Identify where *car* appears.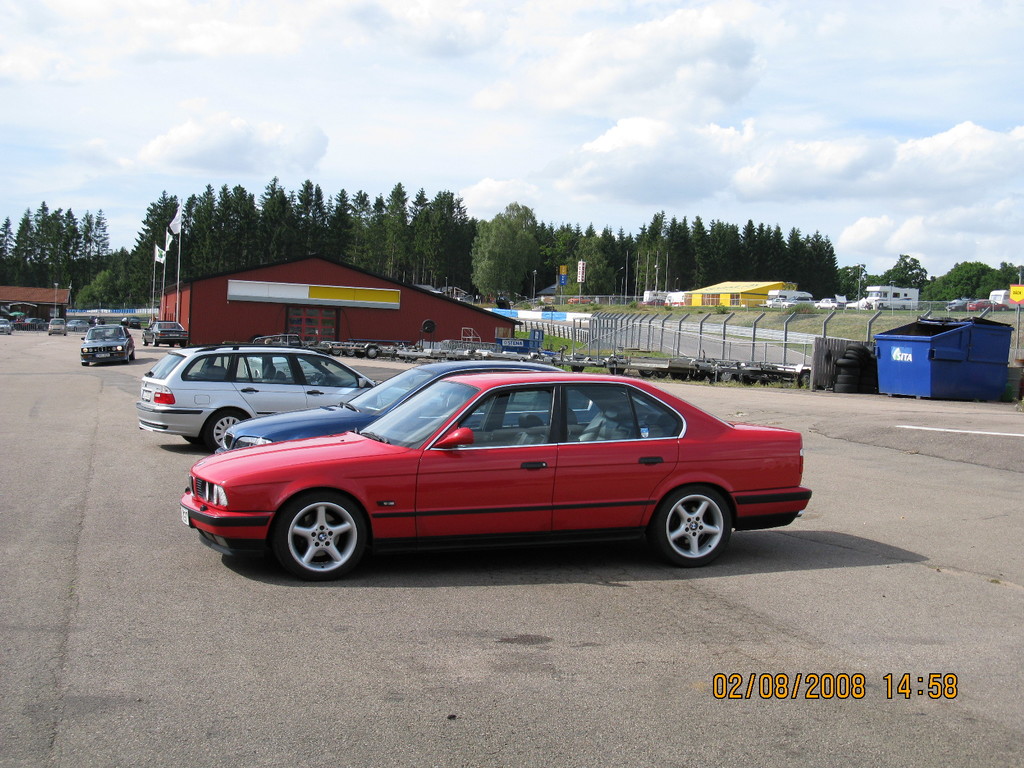
Appears at BBox(567, 294, 595, 305).
